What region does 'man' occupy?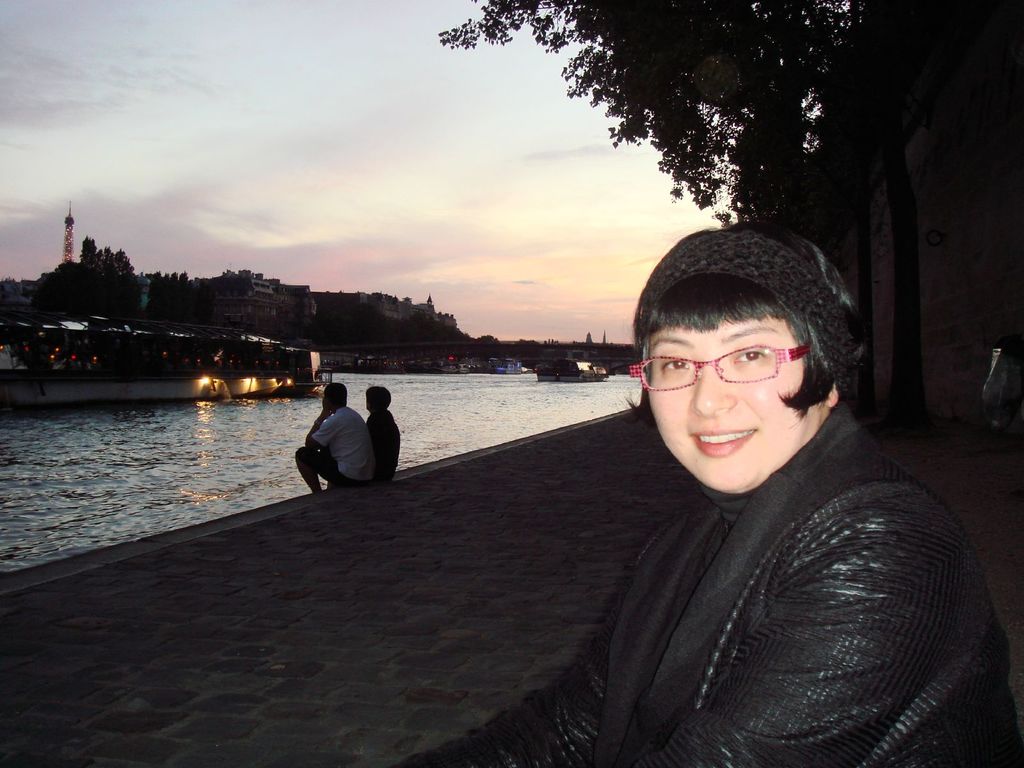
box=[518, 218, 983, 765].
